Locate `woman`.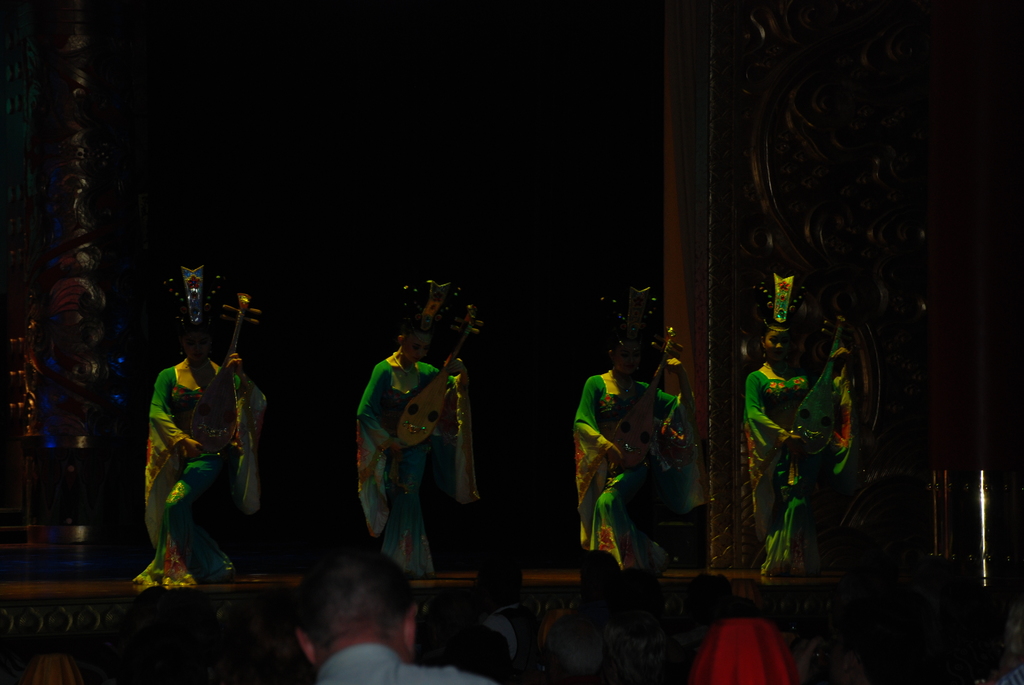
Bounding box: crop(742, 269, 881, 579).
